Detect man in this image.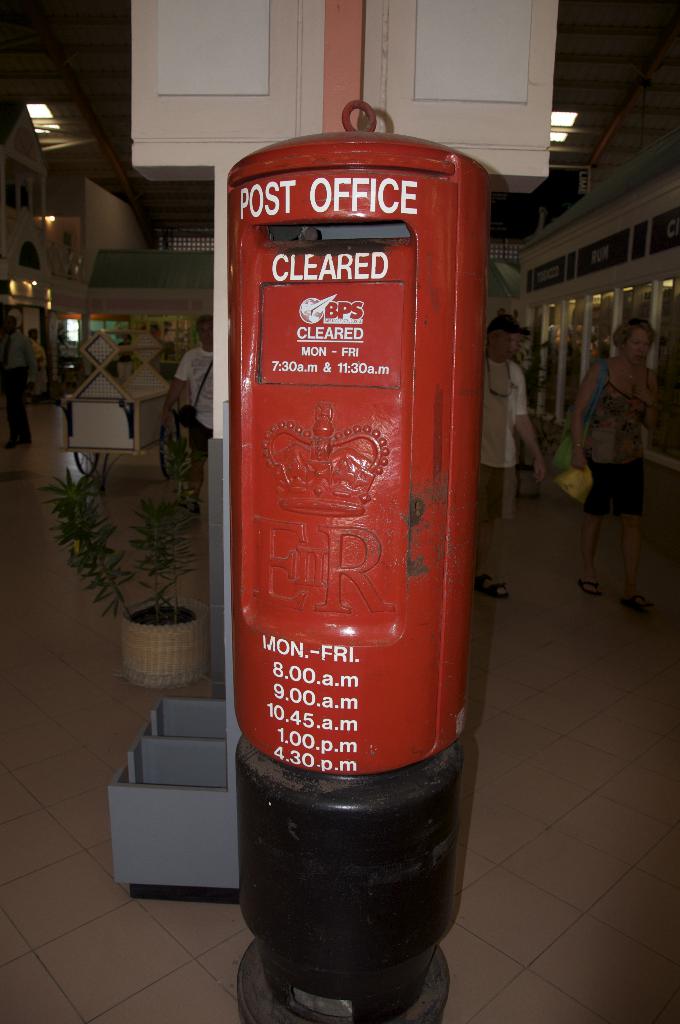
Detection: x1=485 y1=312 x2=547 y2=602.
